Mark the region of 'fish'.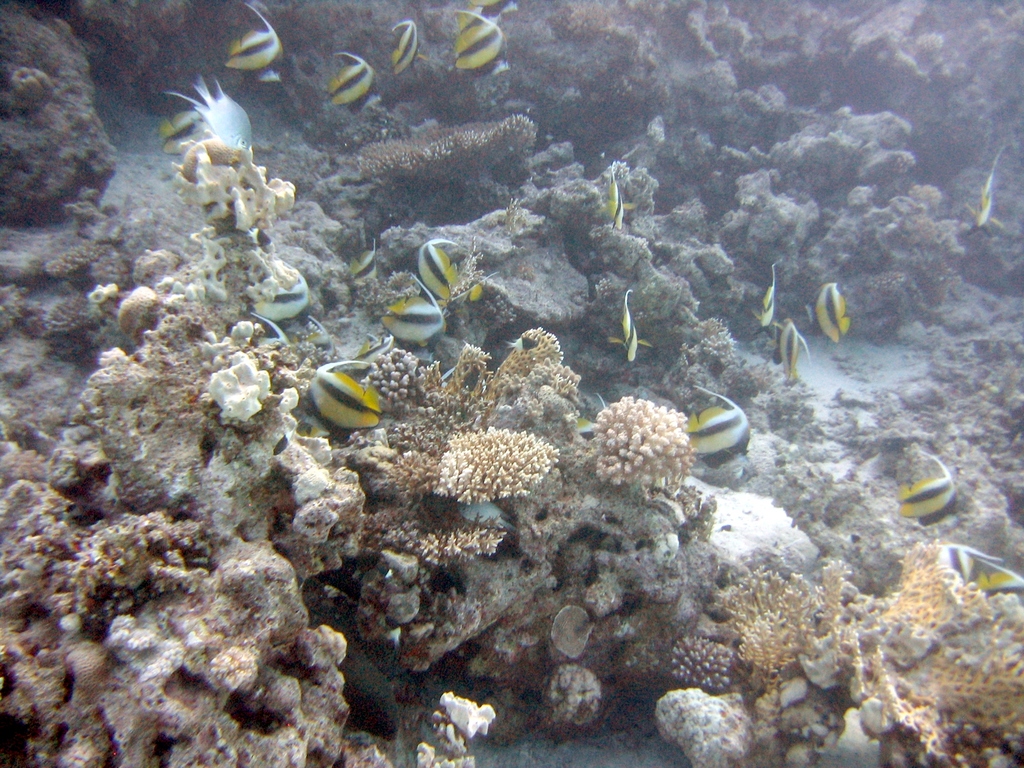
Region: select_region(689, 383, 749, 477).
